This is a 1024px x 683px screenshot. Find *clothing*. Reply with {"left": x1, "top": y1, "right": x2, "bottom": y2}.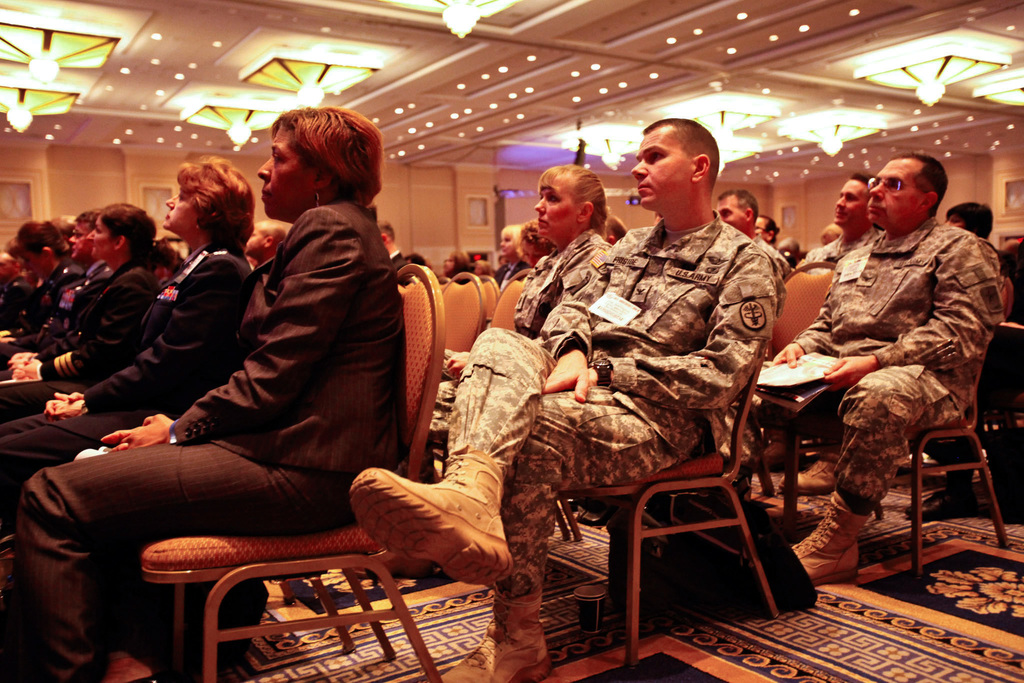
{"left": 428, "top": 224, "right": 609, "bottom": 444}.
